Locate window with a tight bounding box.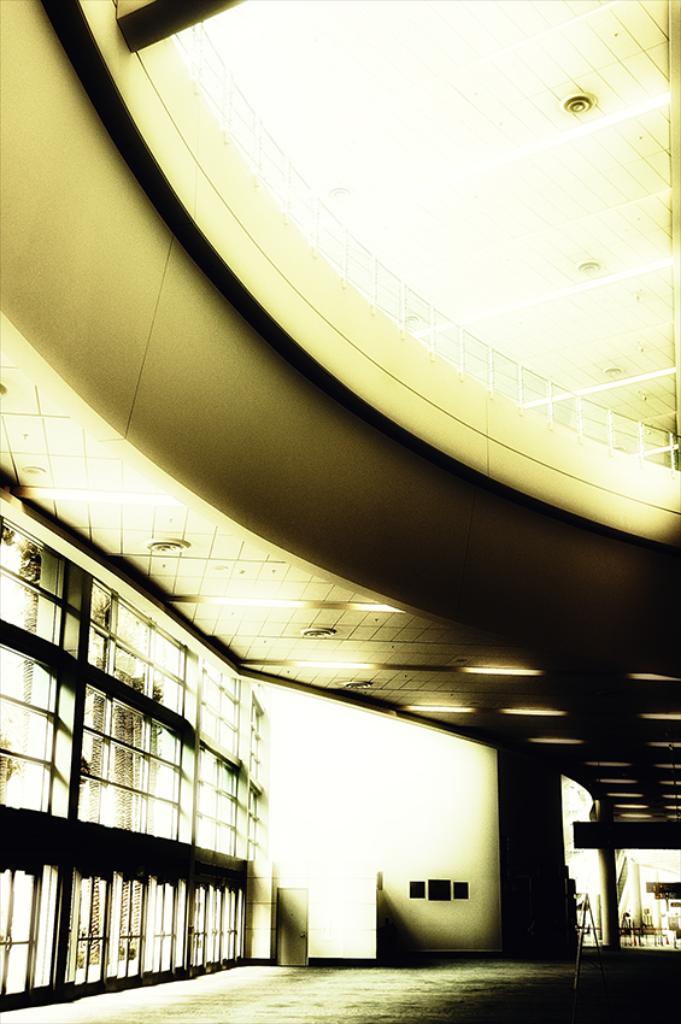
[x1=80, y1=585, x2=188, y2=725].
